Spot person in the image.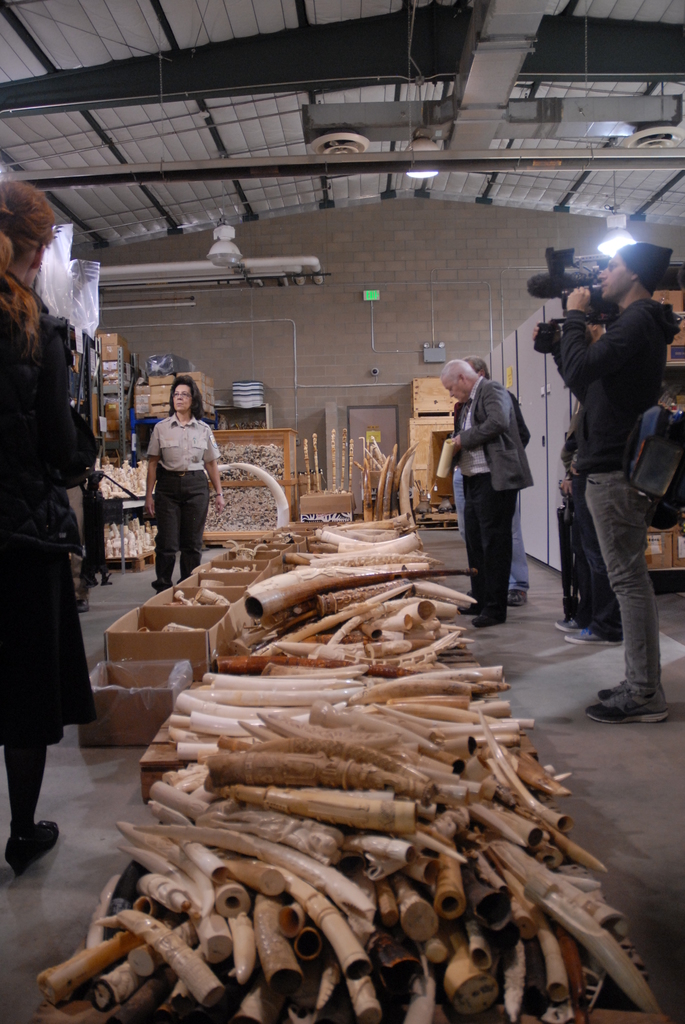
person found at 137,362,220,585.
